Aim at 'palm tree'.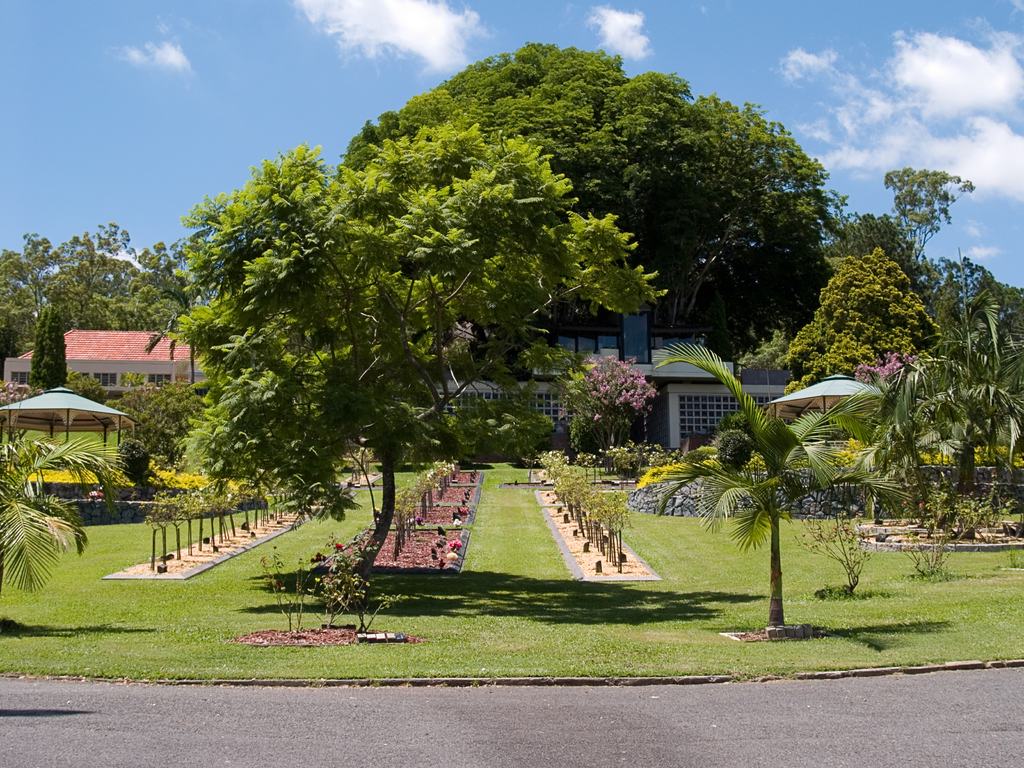
Aimed at [613, 341, 884, 651].
